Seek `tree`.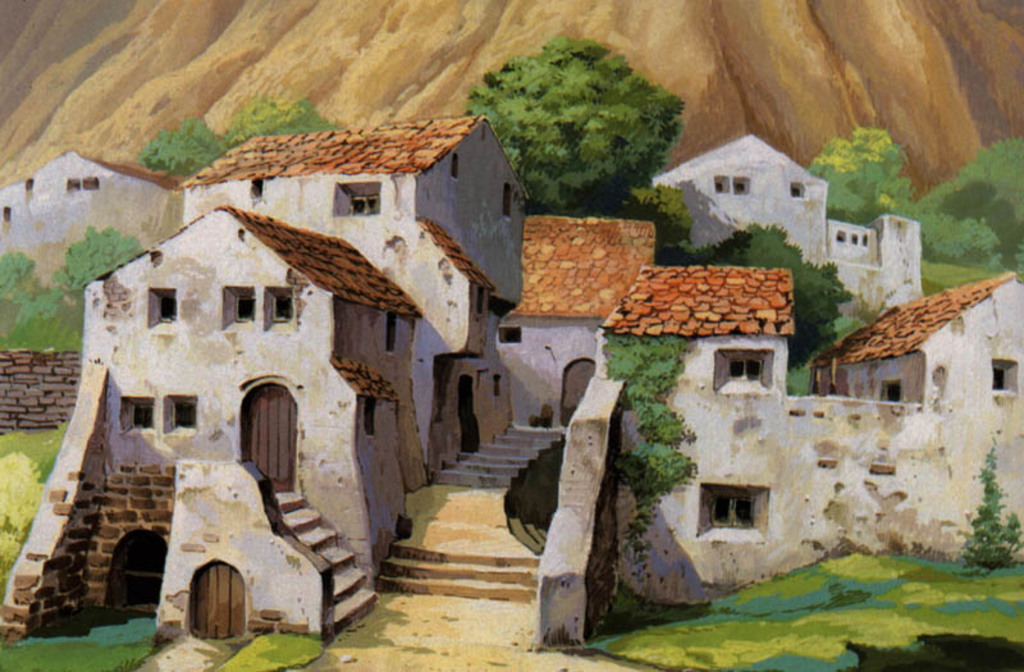
l=452, t=9, r=705, b=210.
